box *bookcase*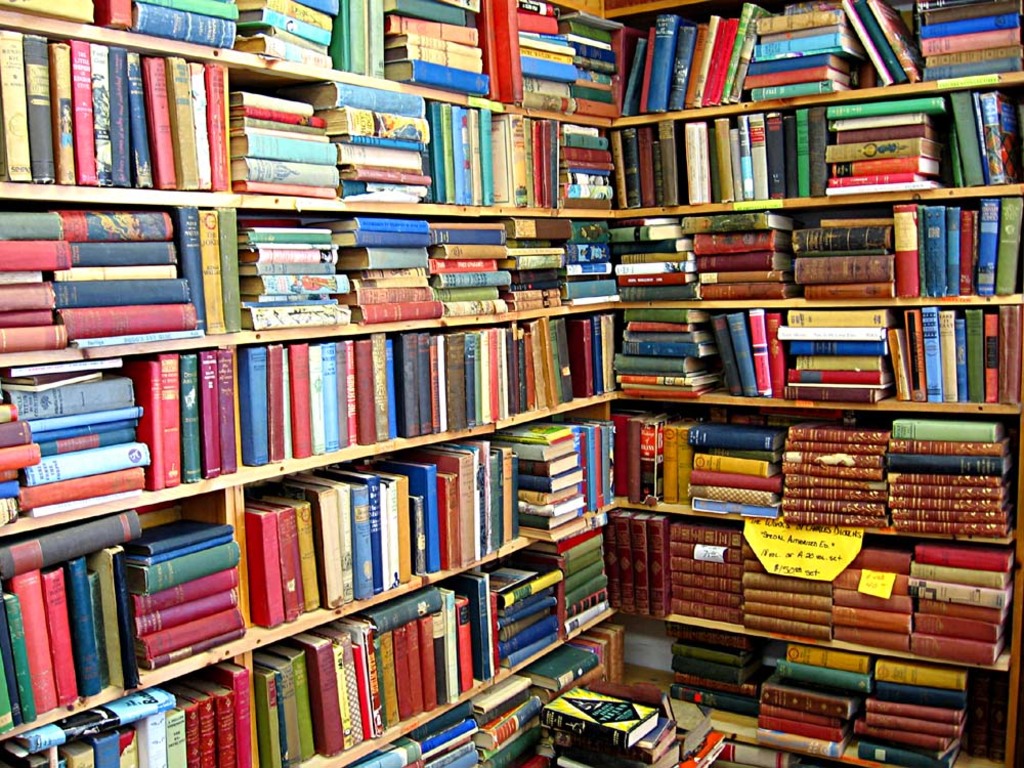
box(30, 23, 945, 759)
